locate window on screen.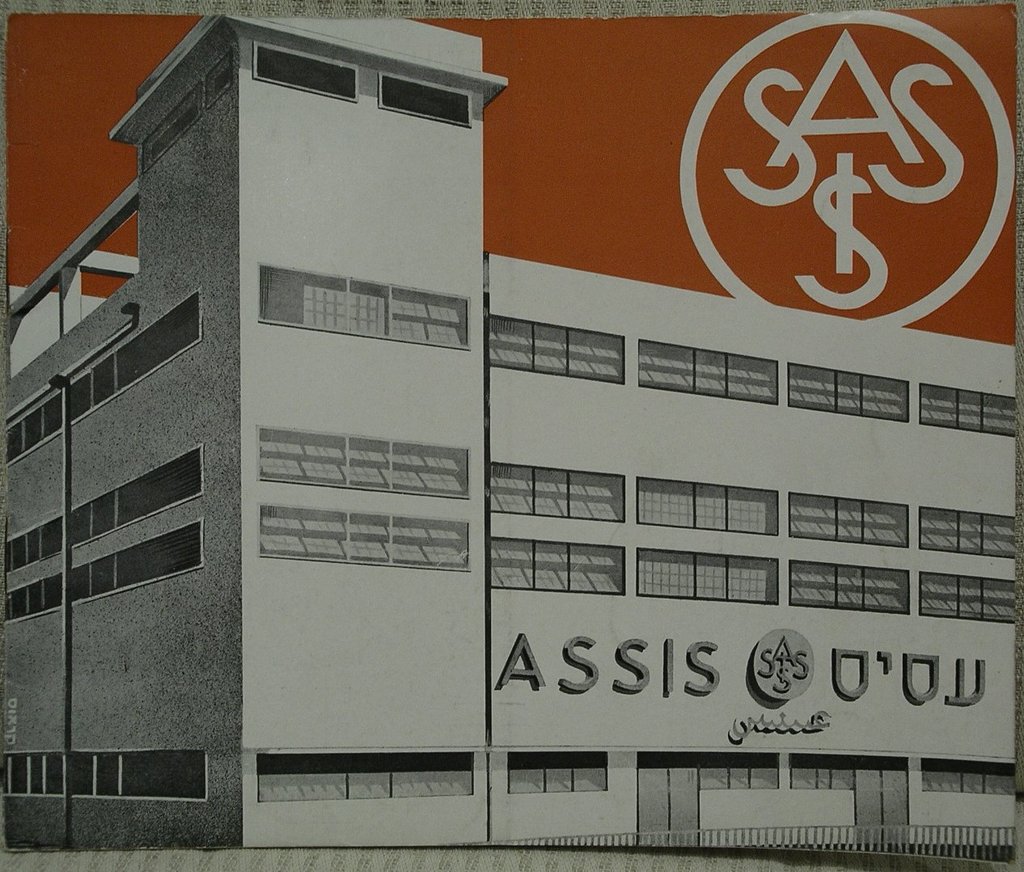
On screen at x1=6 y1=288 x2=205 y2=464.
